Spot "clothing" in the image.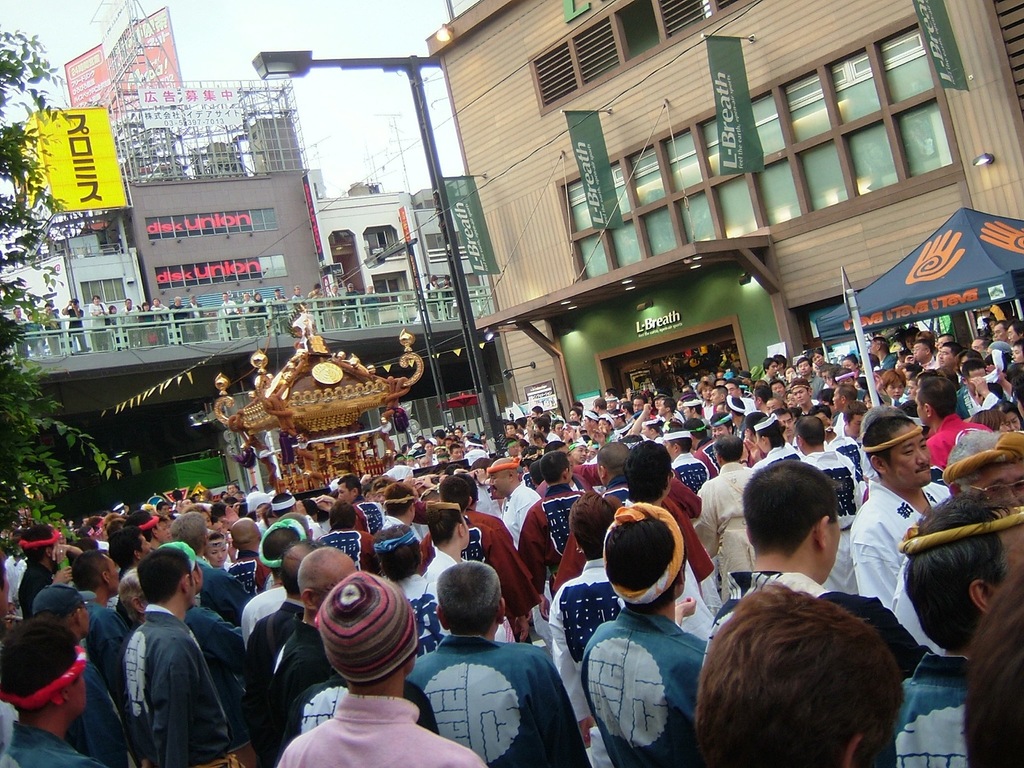
"clothing" found at locate(0, 550, 33, 602).
